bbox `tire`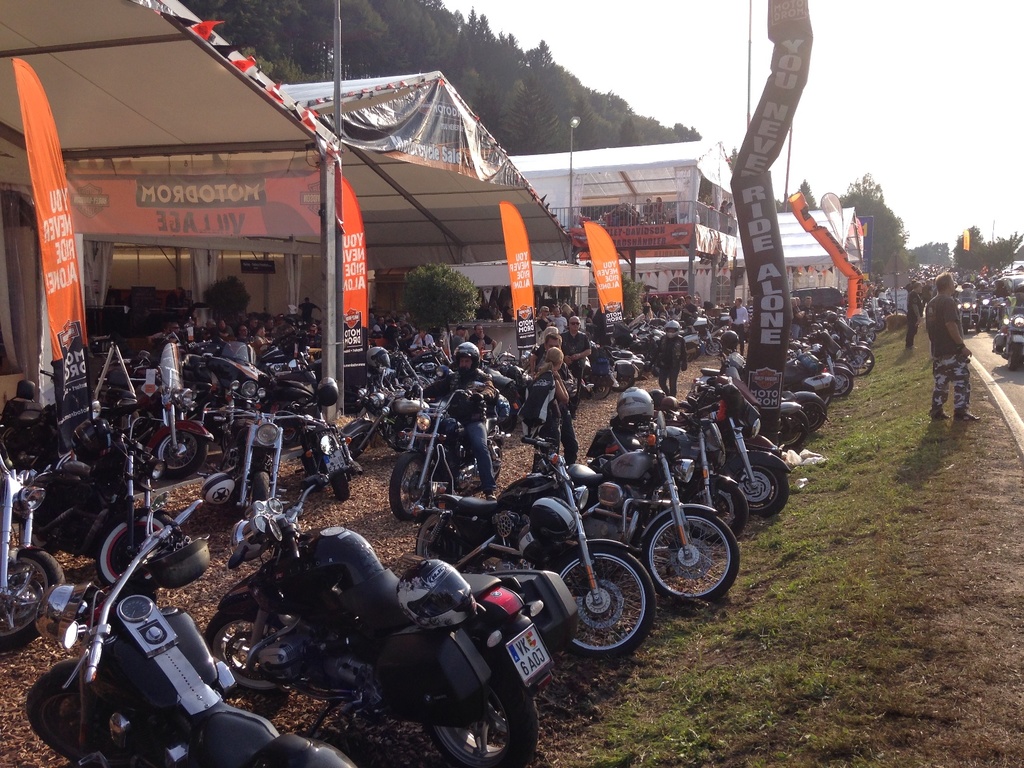
Rect(874, 321, 888, 331)
